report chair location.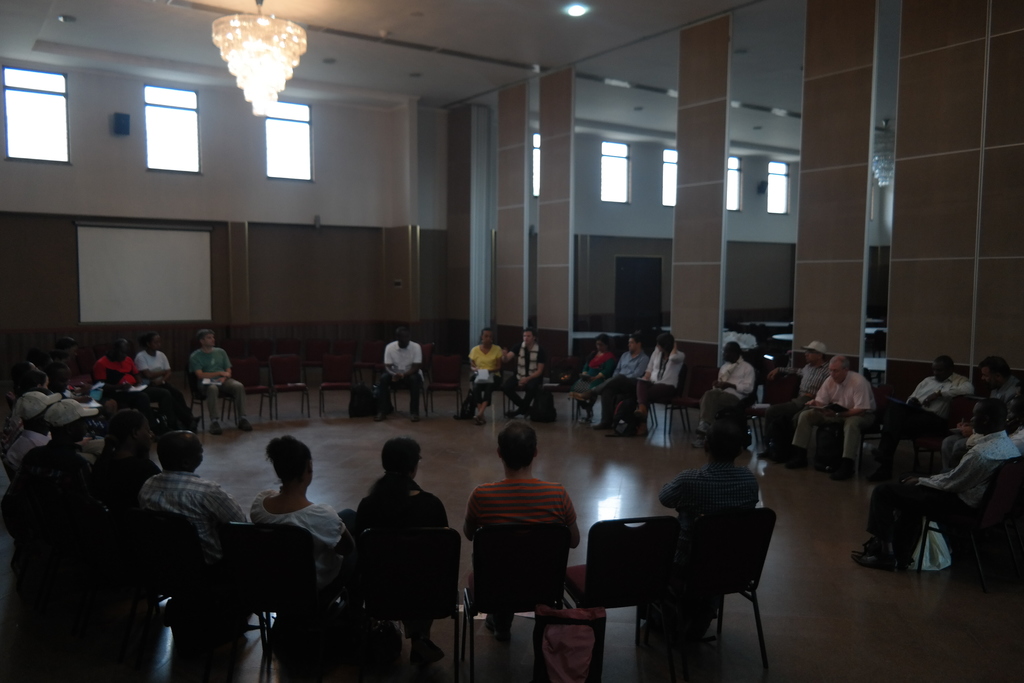
Report: 455/512/590/661.
